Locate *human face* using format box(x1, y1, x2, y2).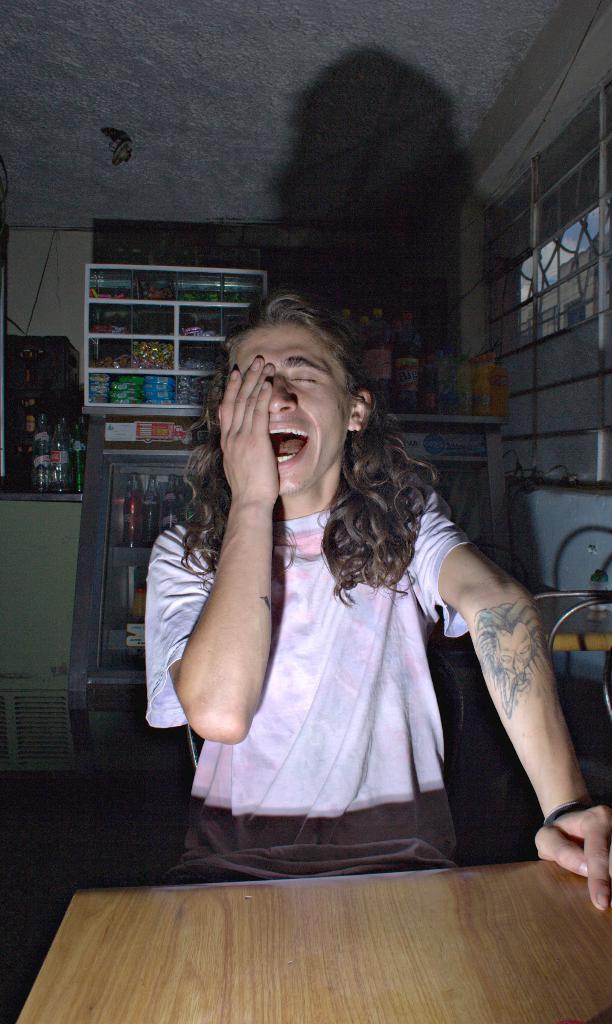
box(226, 295, 369, 495).
